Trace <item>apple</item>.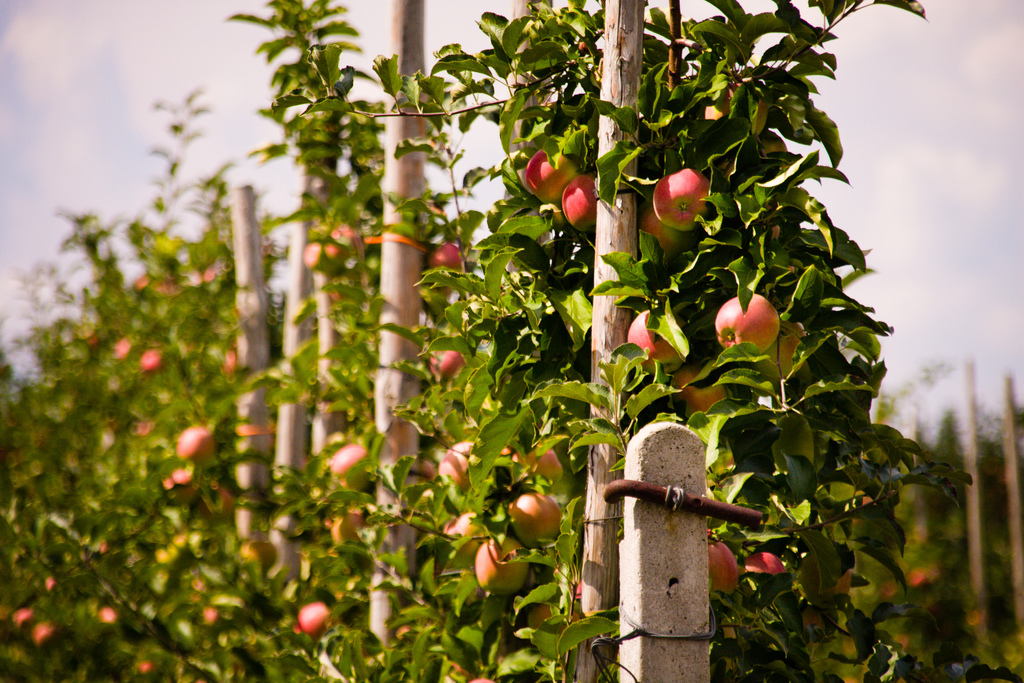
Traced to left=714, top=292, right=781, bottom=352.
